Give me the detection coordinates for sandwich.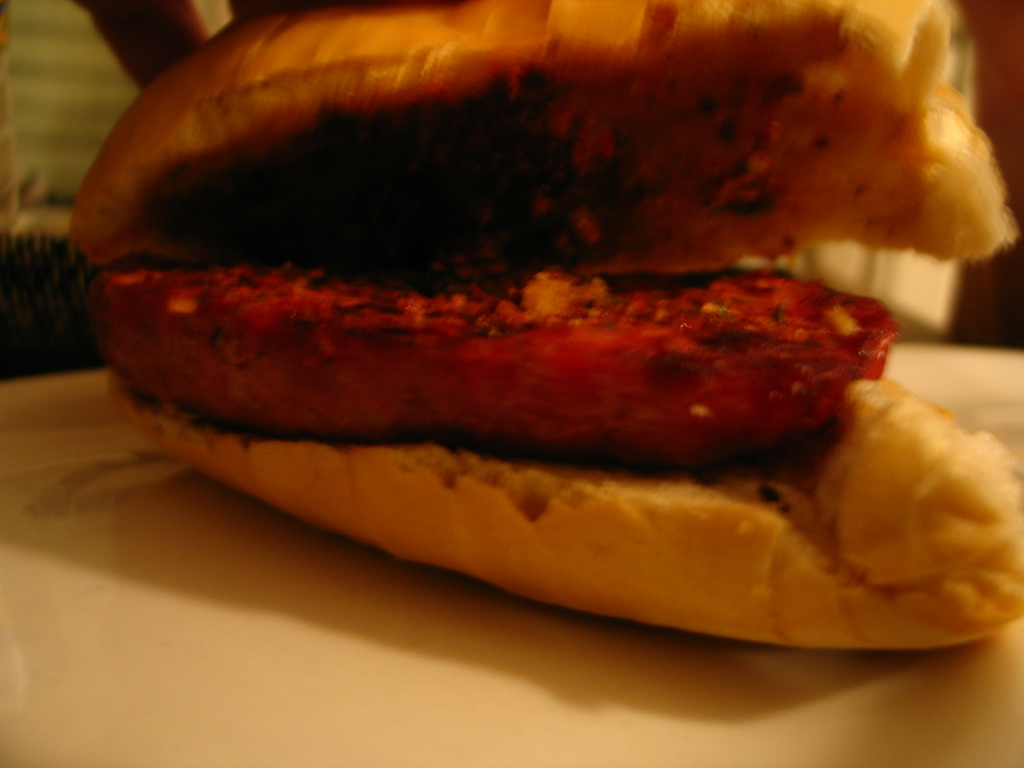
l=68, t=0, r=1023, b=651.
